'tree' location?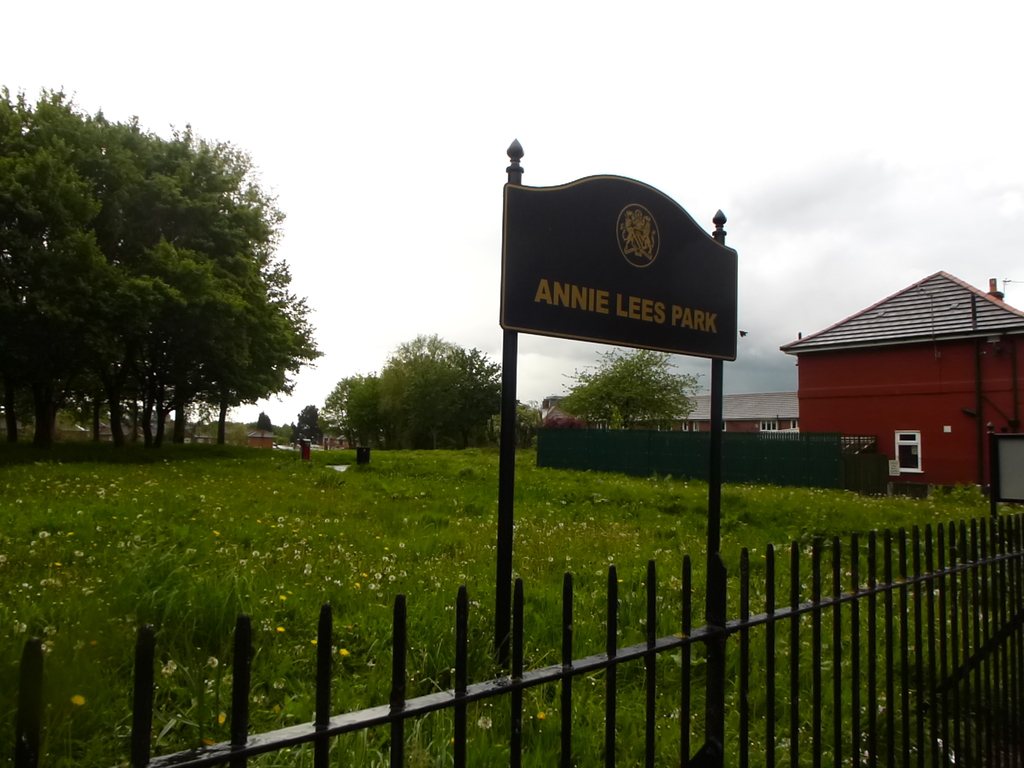
l=374, t=332, r=508, b=450
